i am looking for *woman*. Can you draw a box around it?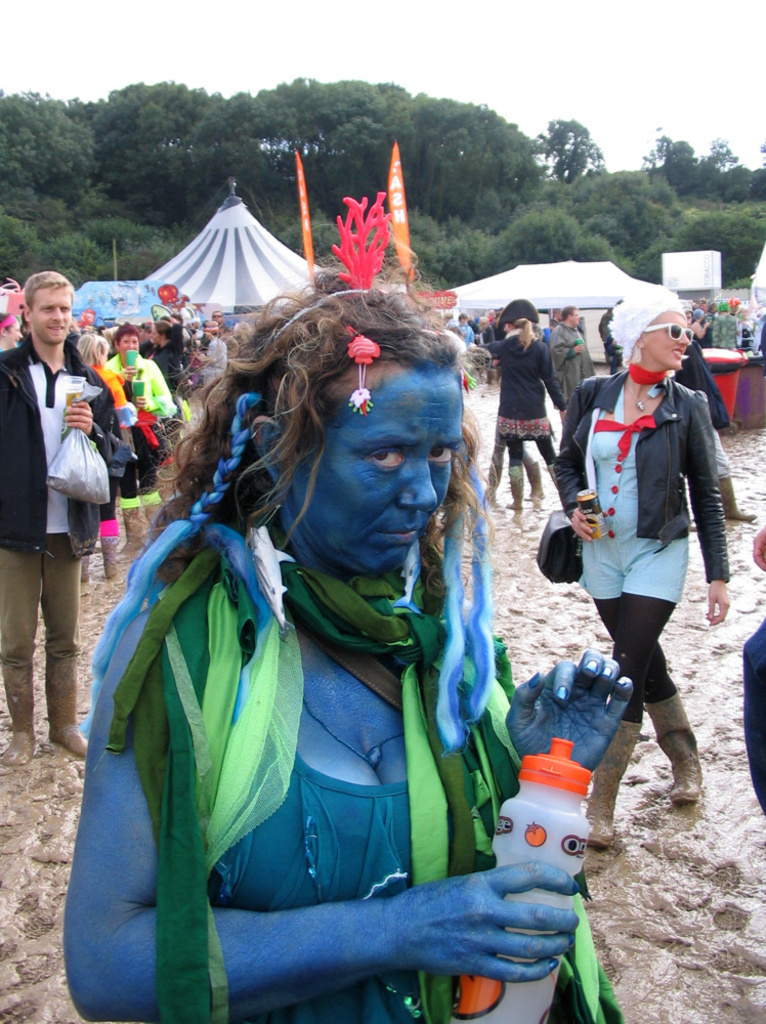
Sure, the bounding box is <box>103,322,185,549</box>.
